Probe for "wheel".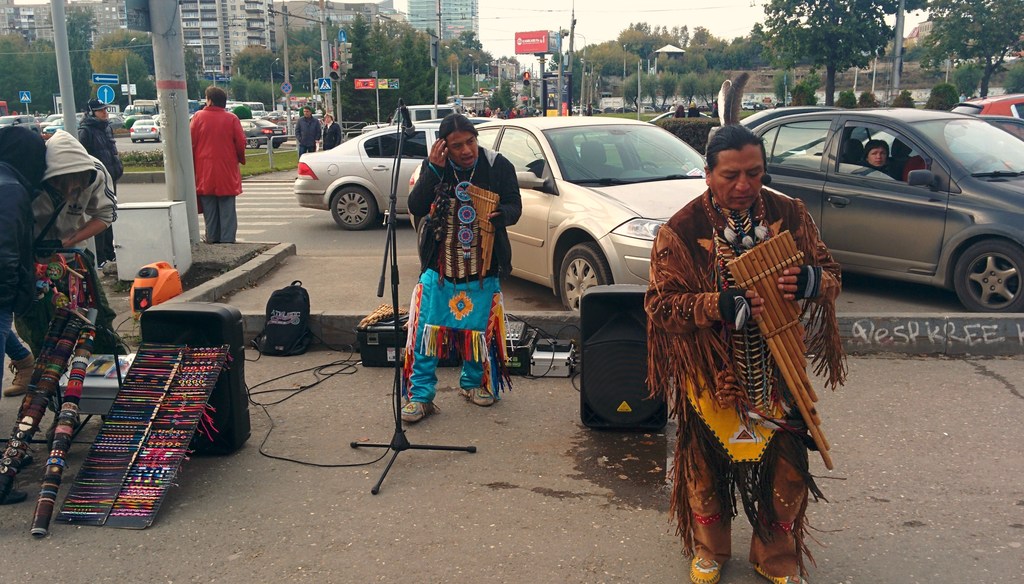
Probe result: [x1=948, y1=222, x2=1017, y2=304].
